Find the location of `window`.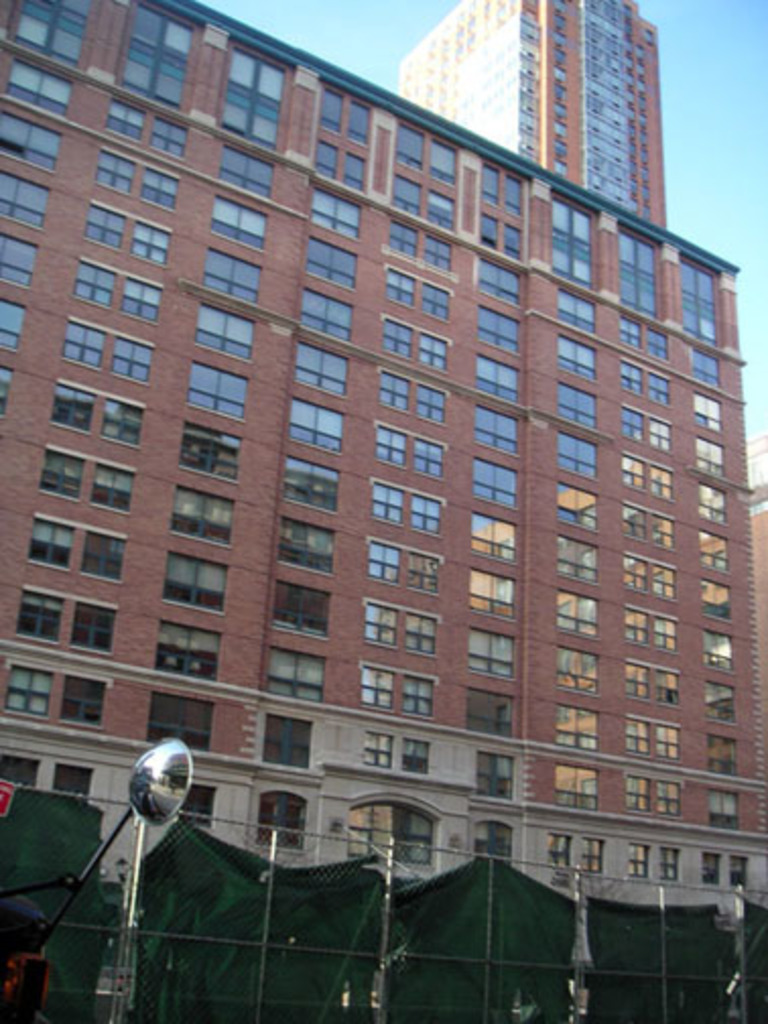
Location: x1=561 y1=335 x2=599 y2=378.
